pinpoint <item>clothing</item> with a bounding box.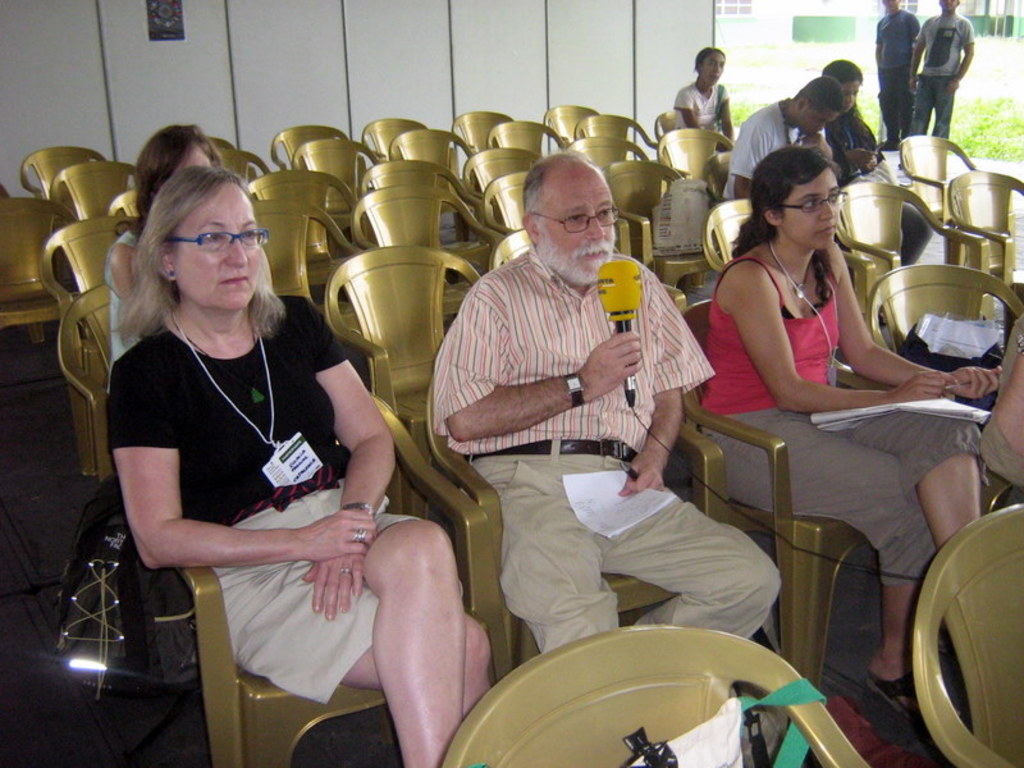
box(434, 242, 788, 657).
